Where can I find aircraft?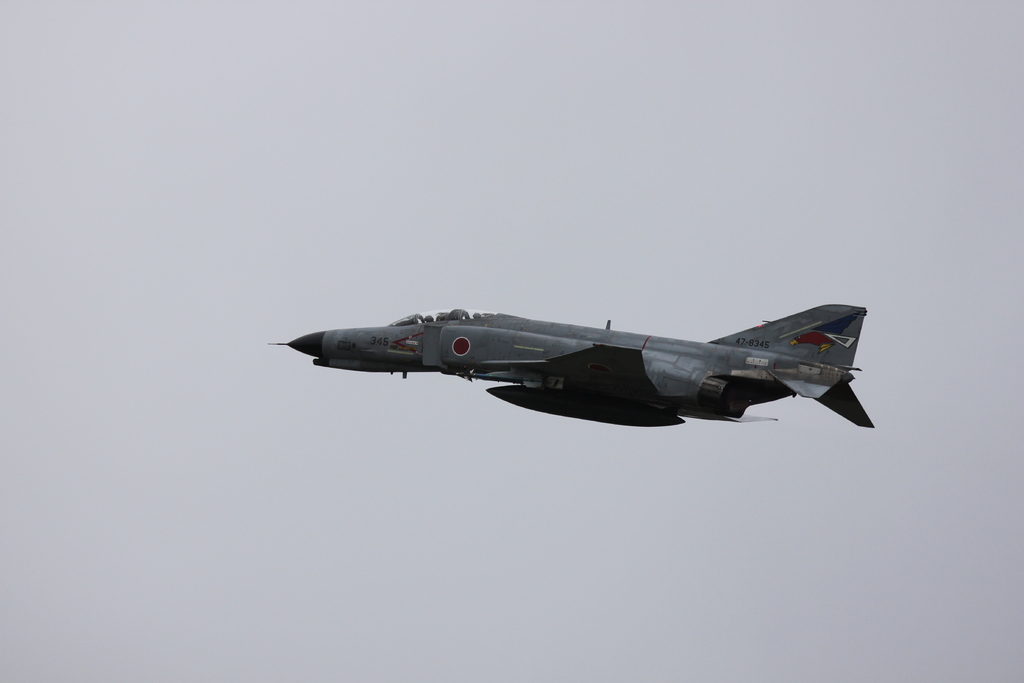
You can find it at left=292, top=288, right=898, bottom=443.
